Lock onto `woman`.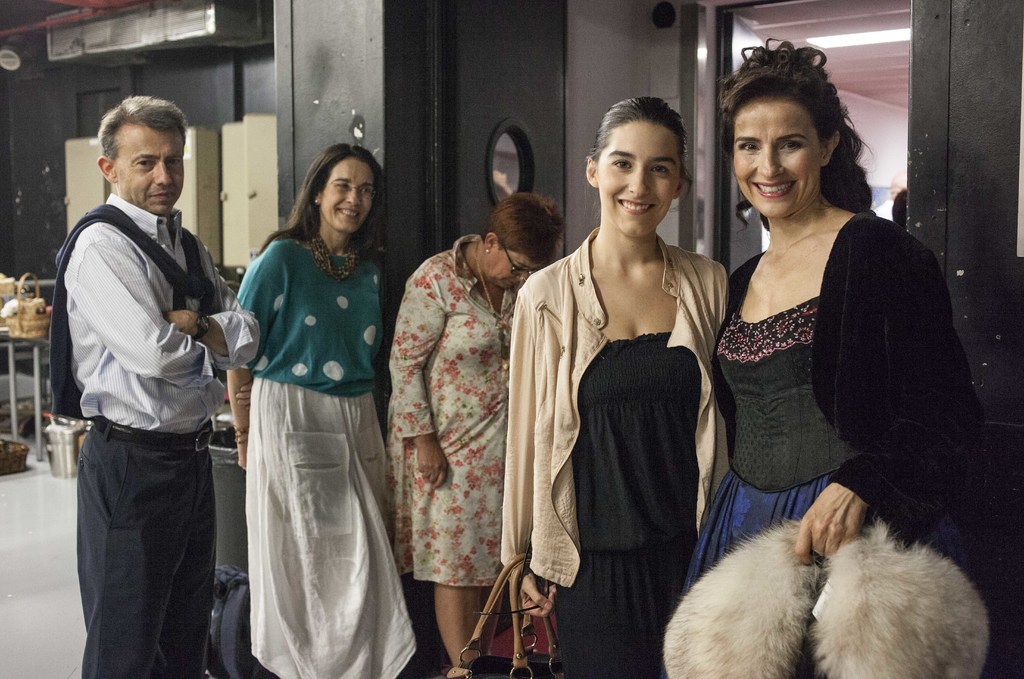
Locked: pyautogui.locateOnScreen(384, 191, 574, 678).
